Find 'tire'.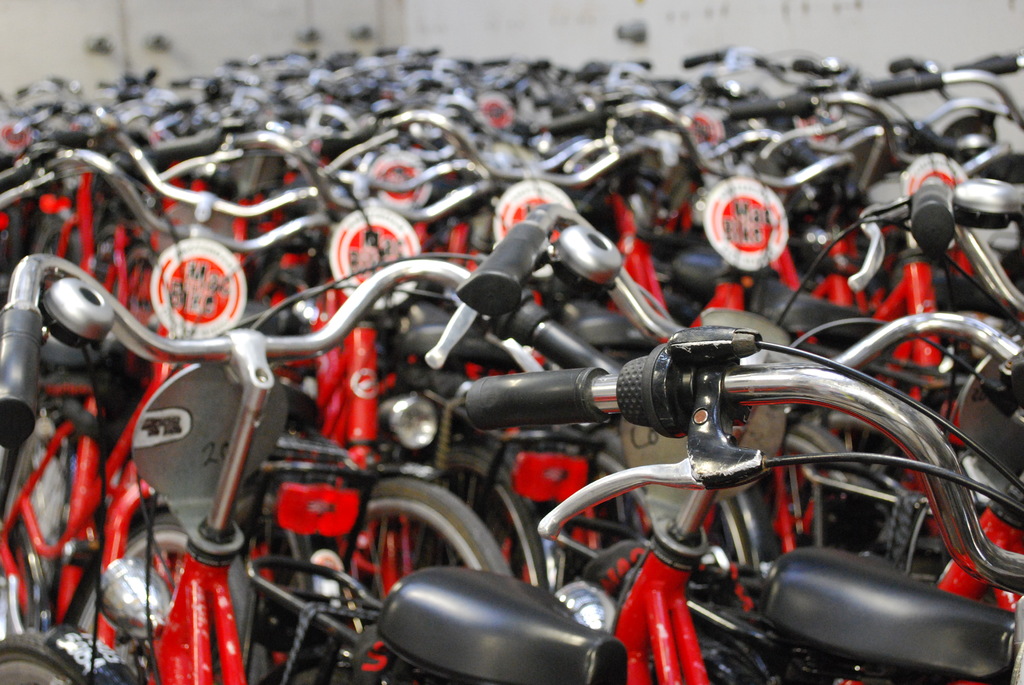
select_region(345, 478, 510, 632).
